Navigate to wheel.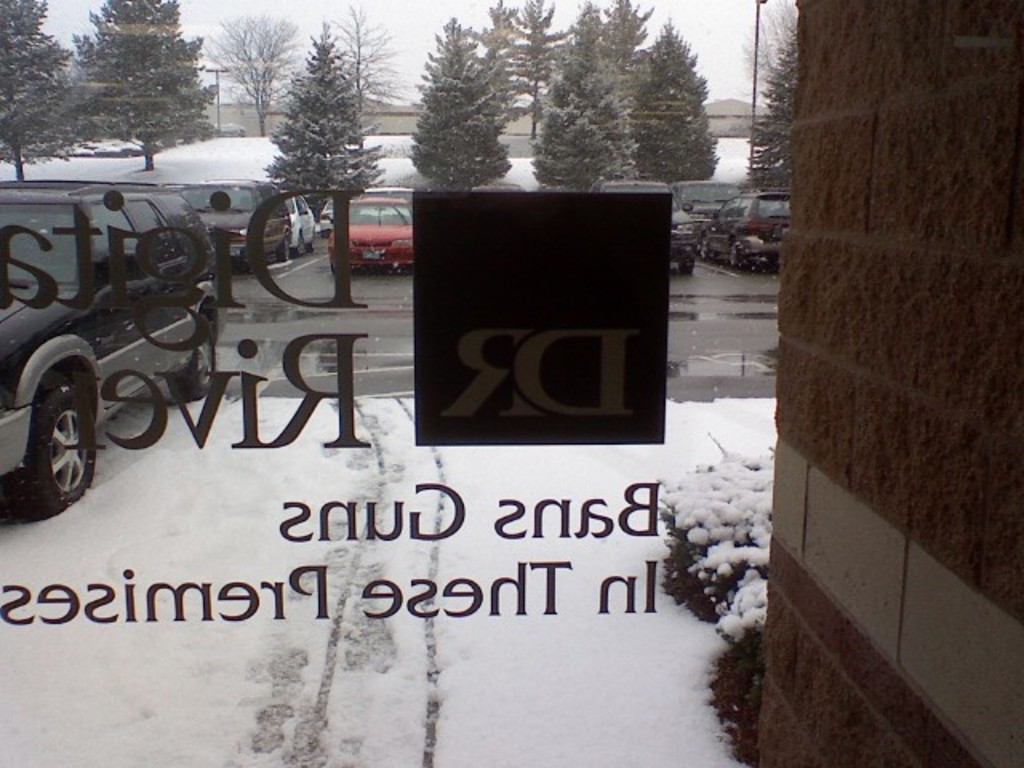
Navigation target: crop(694, 235, 715, 254).
